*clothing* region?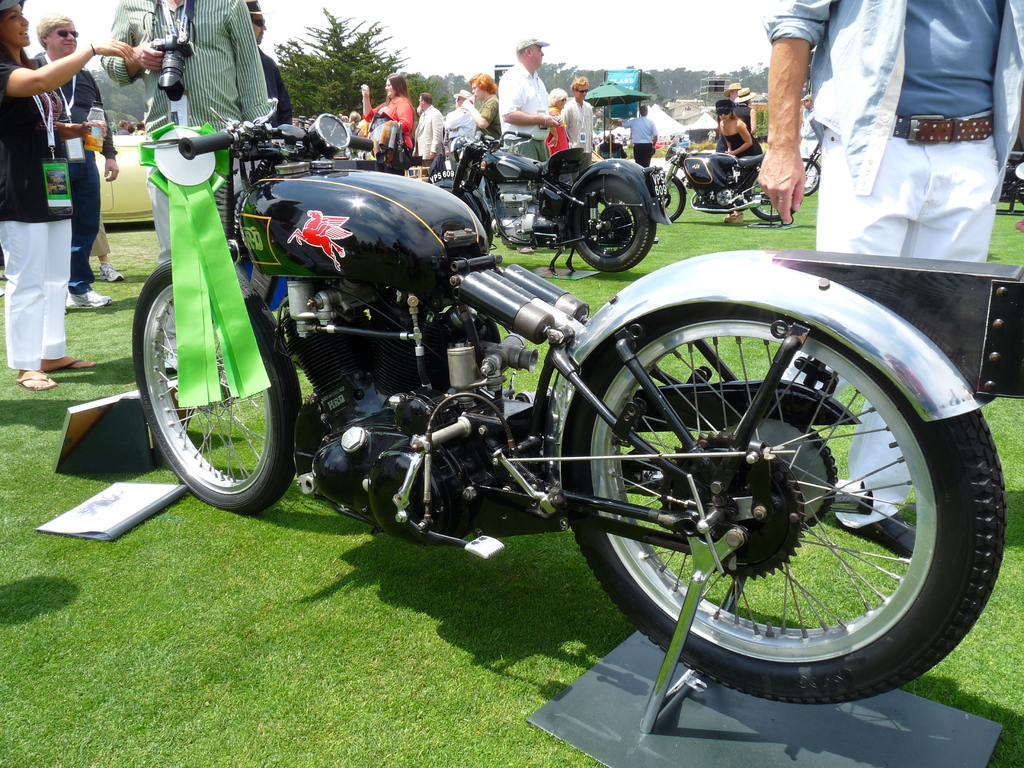
[x1=28, y1=47, x2=103, y2=289]
